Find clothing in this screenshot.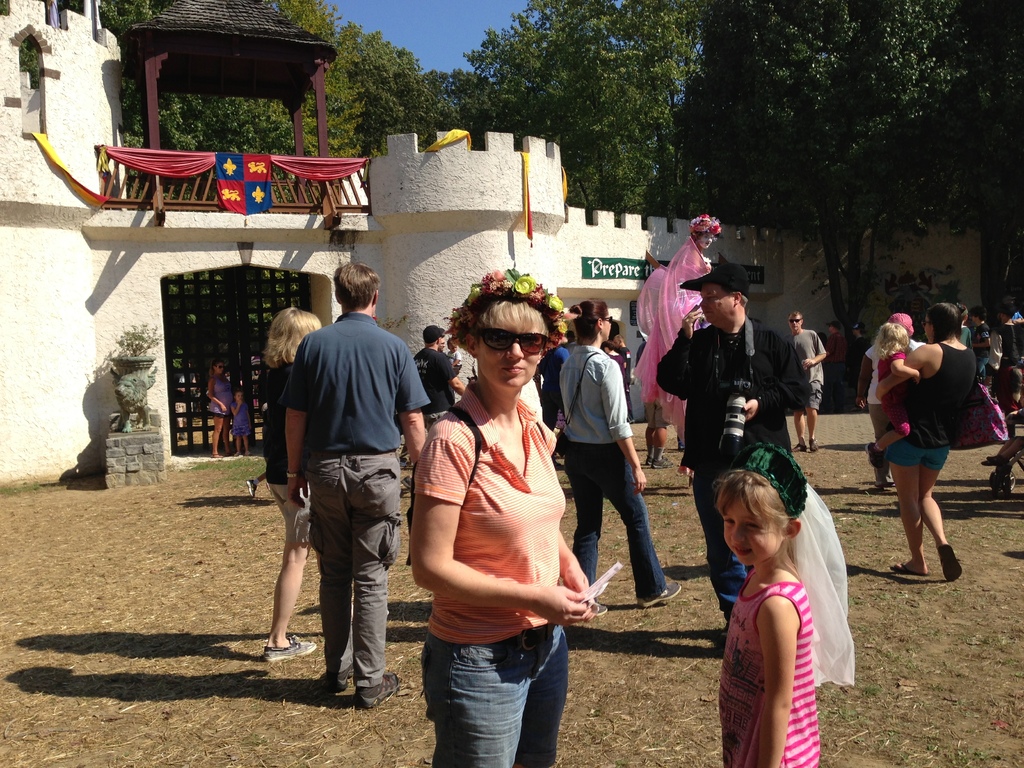
The bounding box for clothing is [207,367,234,415].
